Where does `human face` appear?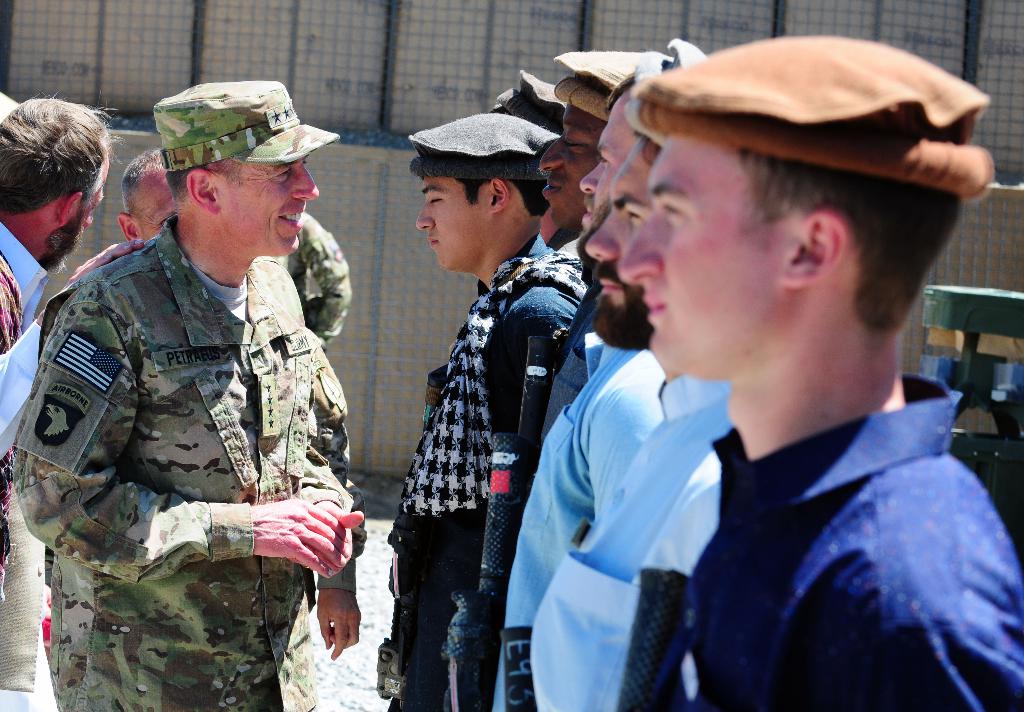
Appears at 219, 160, 320, 253.
